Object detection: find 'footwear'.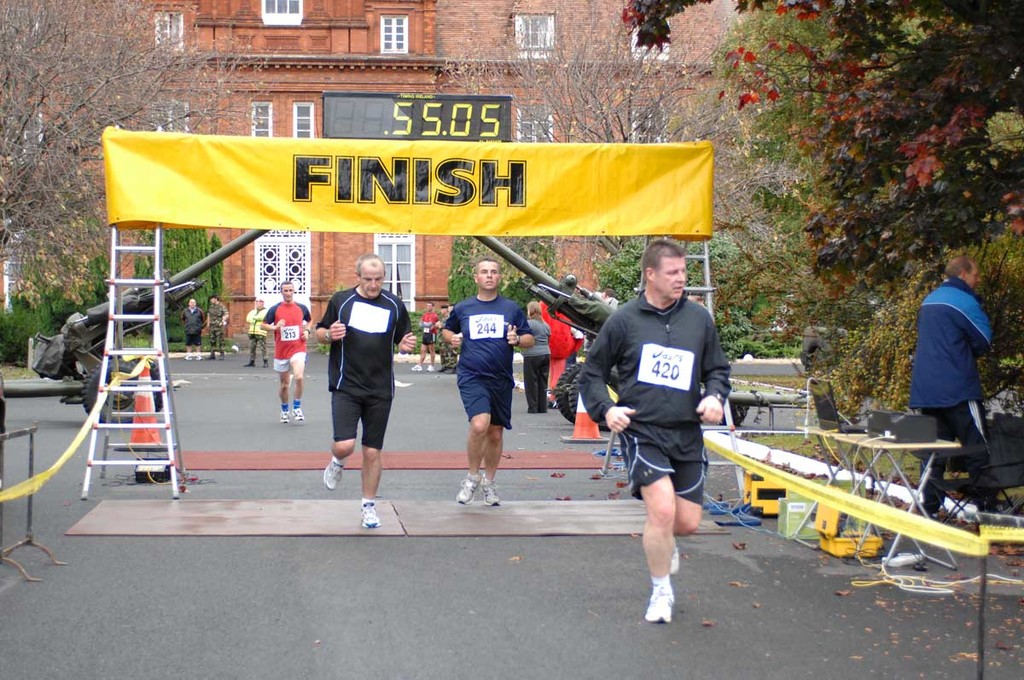
666,545,681,581.
